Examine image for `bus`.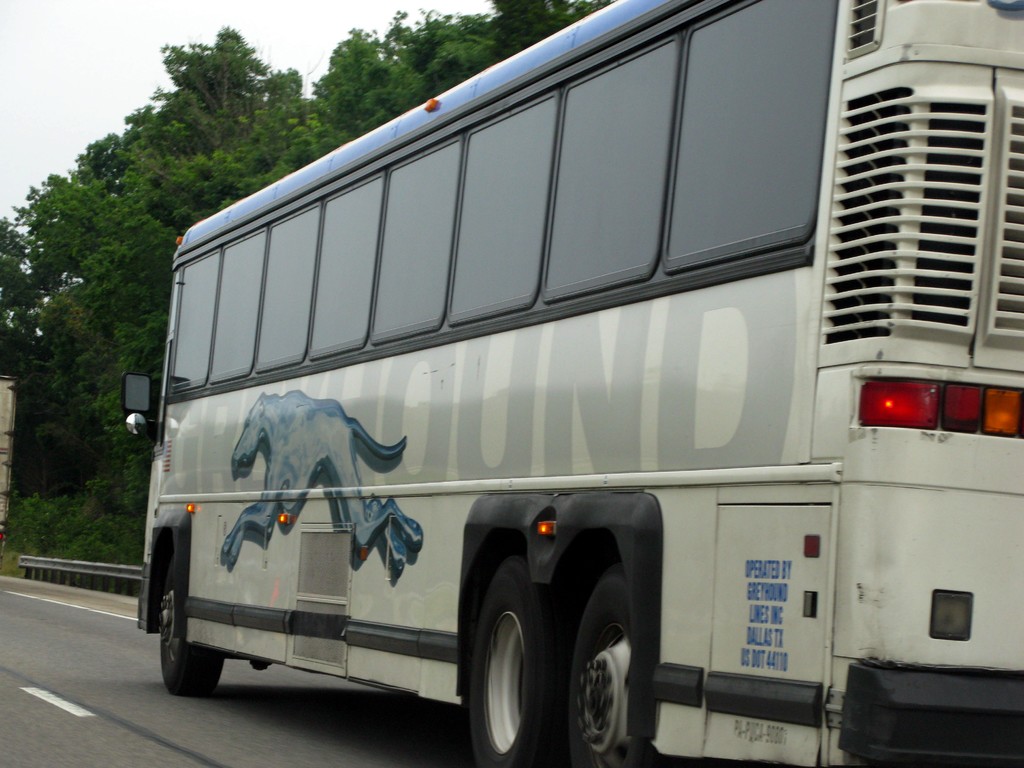
Examination result: {"x1": 120, "y1": 0, "x2": 1023, "y2": 767}.
